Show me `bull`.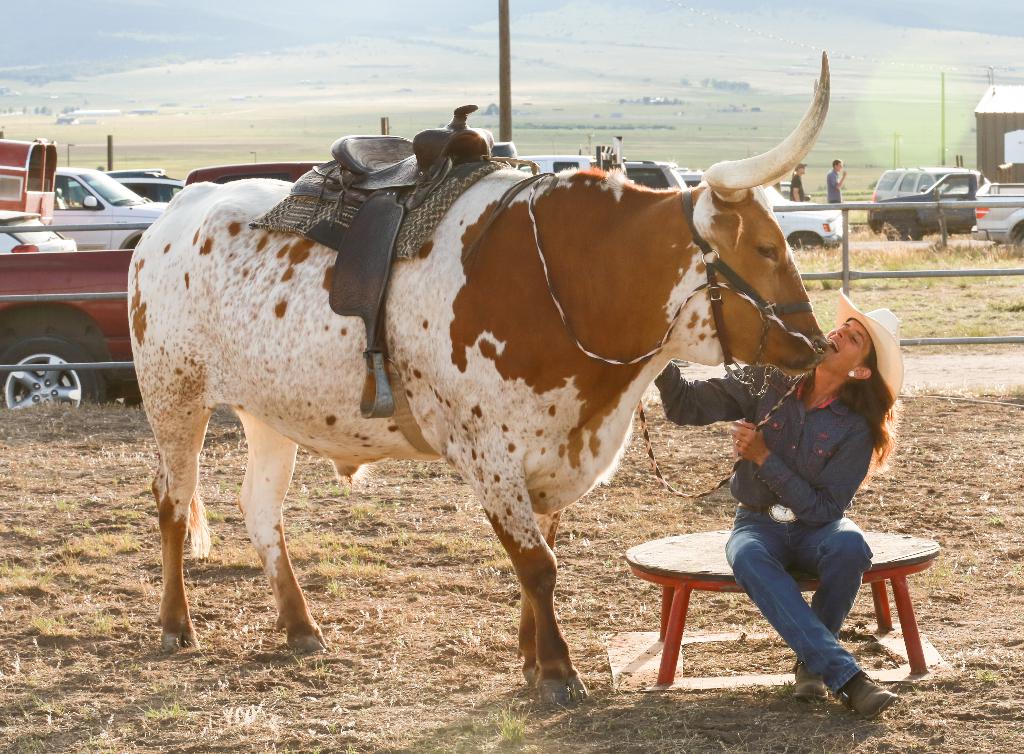
`bull` is here: left=120, top=46, right=828, bottom=706.
